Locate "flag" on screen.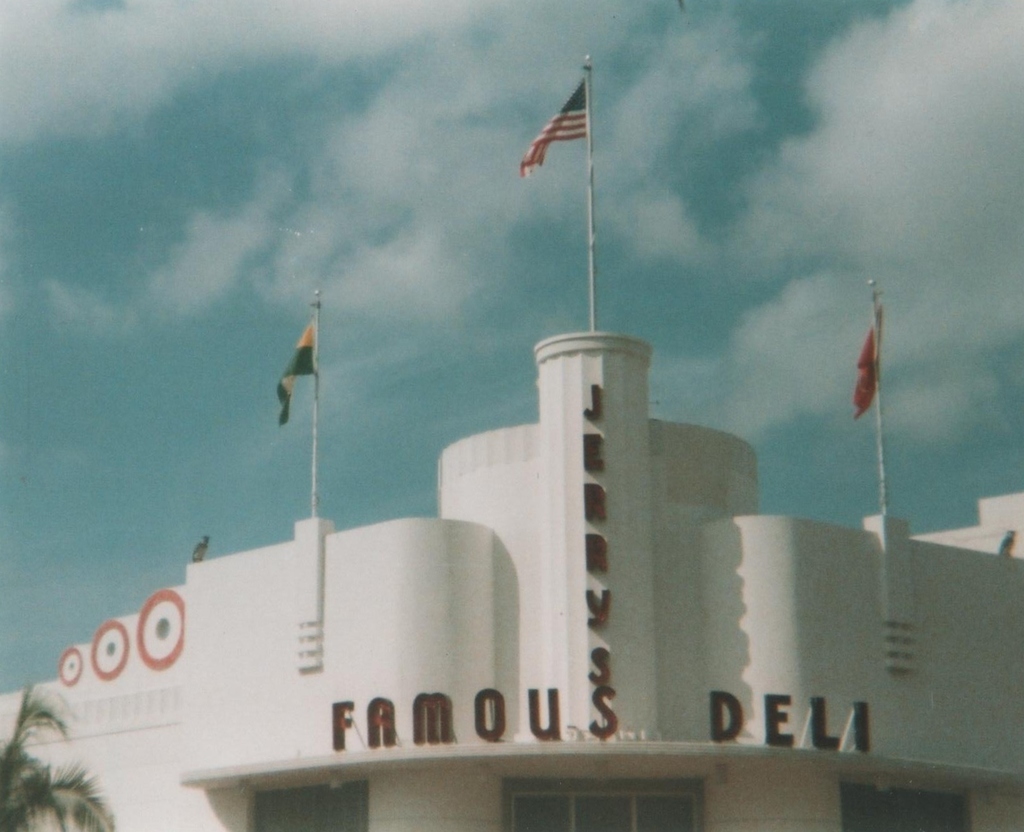
On screen at <box>268,310,328,430</box>.
